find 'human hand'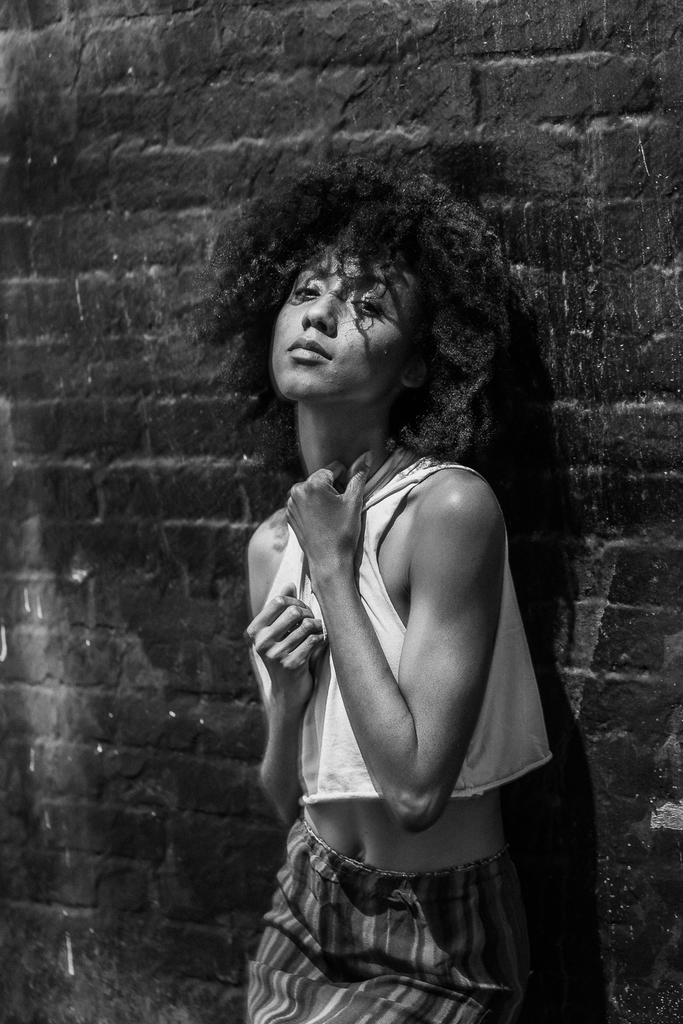
detection(258, 584, 330, 690)
